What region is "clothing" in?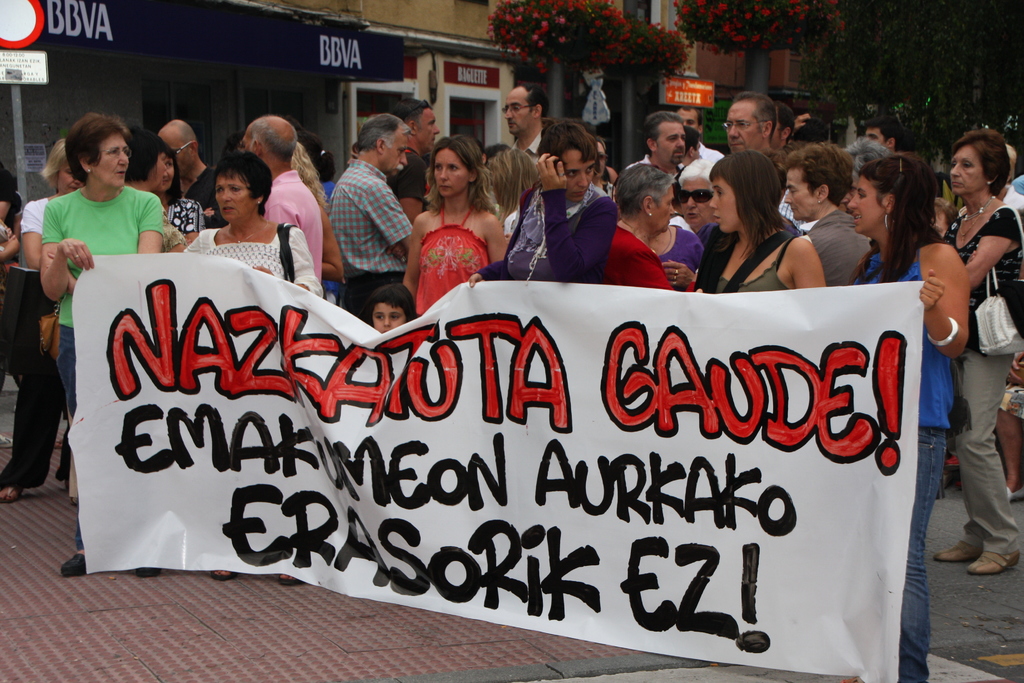
{"x1": 596, "y1": 215, "x2": 677, "y2": 294}.
